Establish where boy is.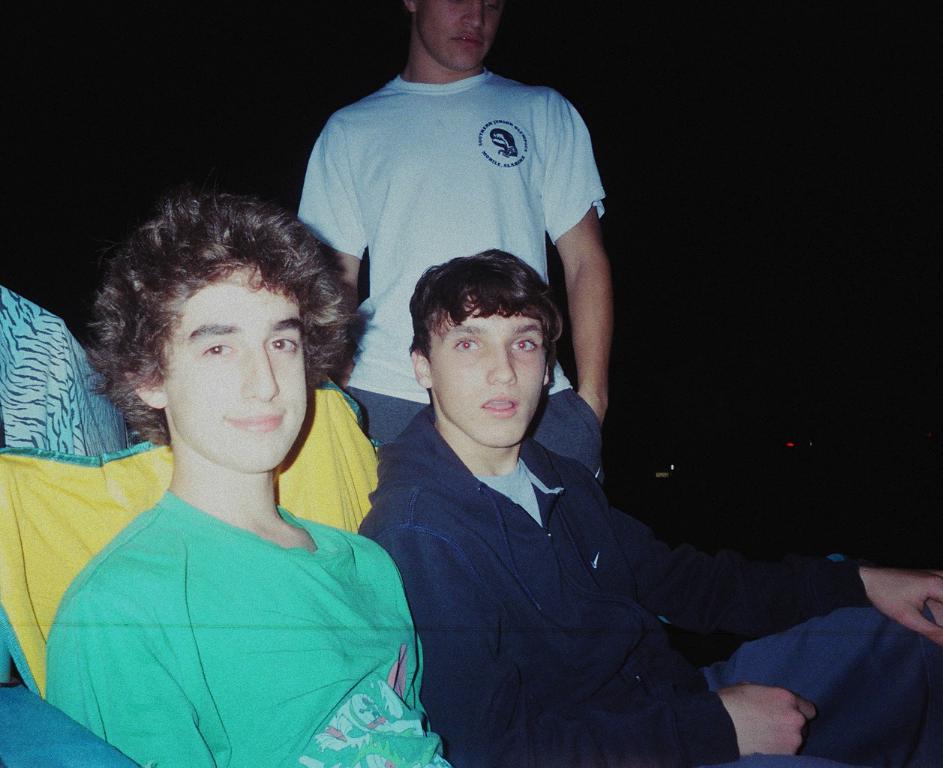
Established at (x1=354, y1=249, x2=942, y2=767).
